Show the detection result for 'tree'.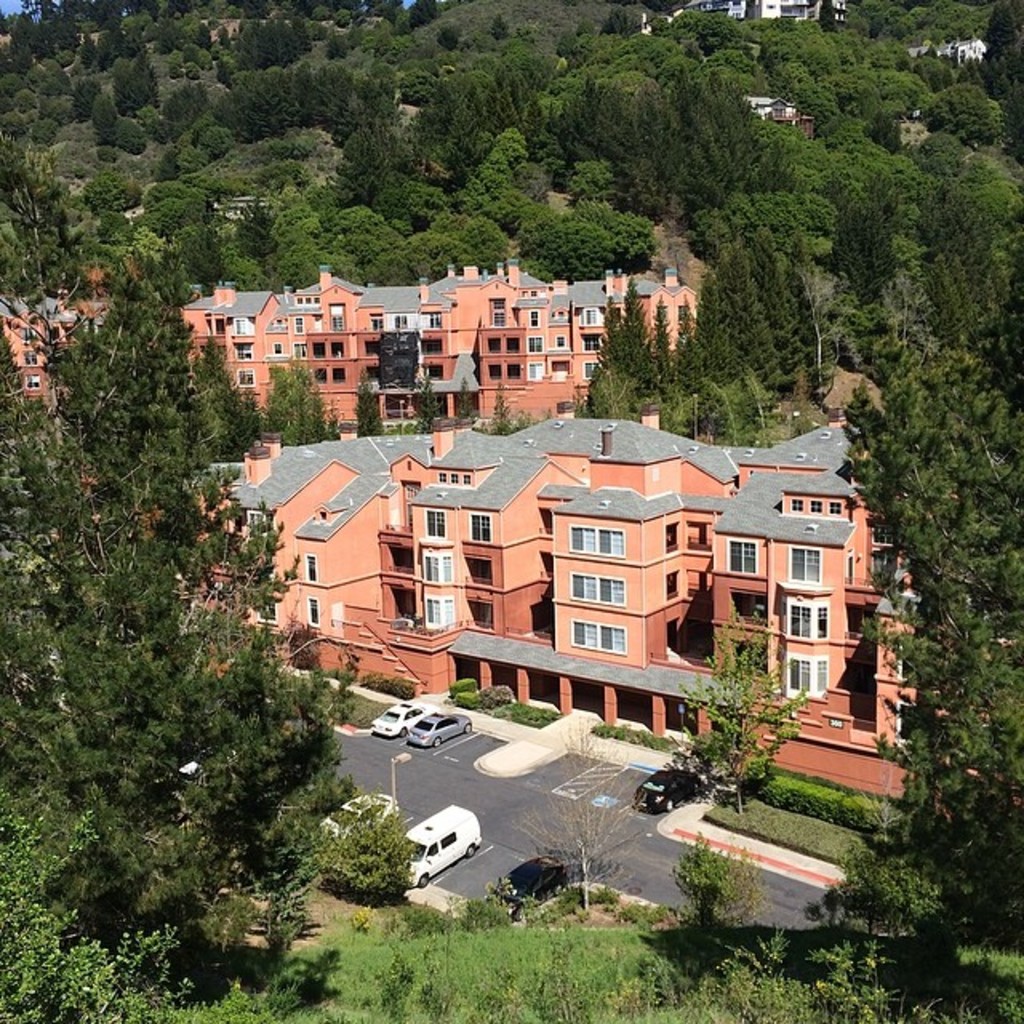
678/616/808/830.
